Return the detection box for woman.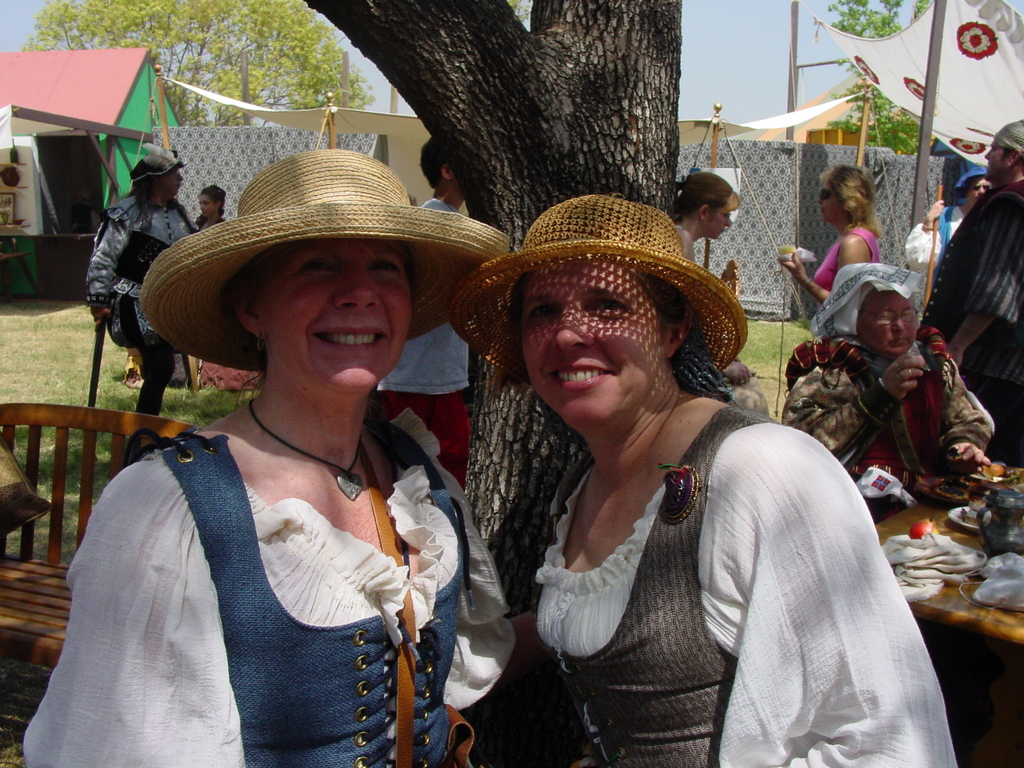
87:147:201:455.
